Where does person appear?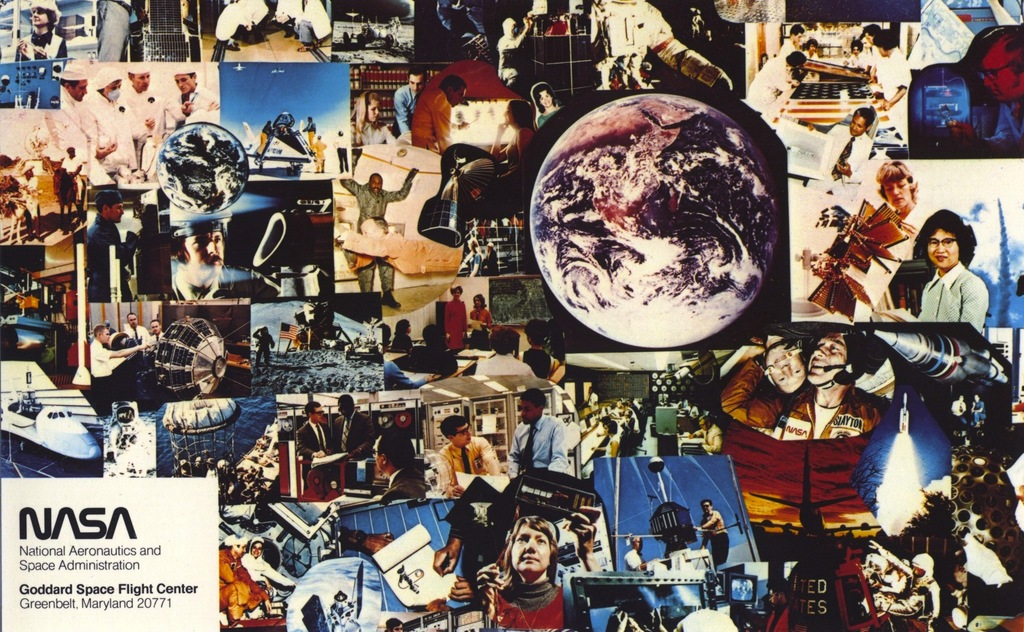
Appears at bbox=[152, 324, 162, 336].
